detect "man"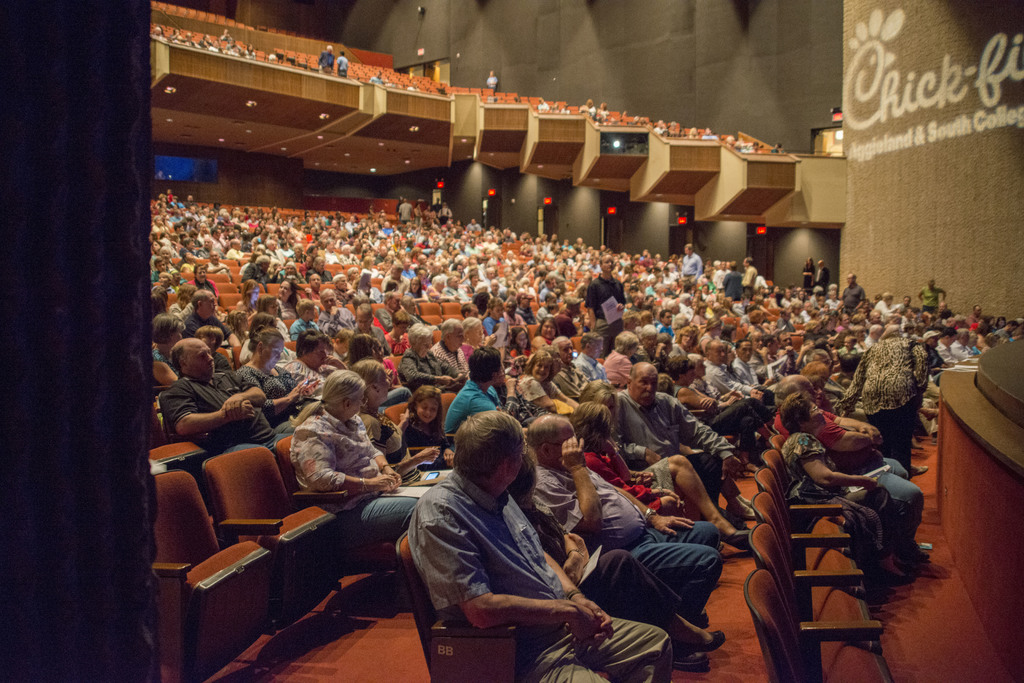
(607, 360, 748, 518)
